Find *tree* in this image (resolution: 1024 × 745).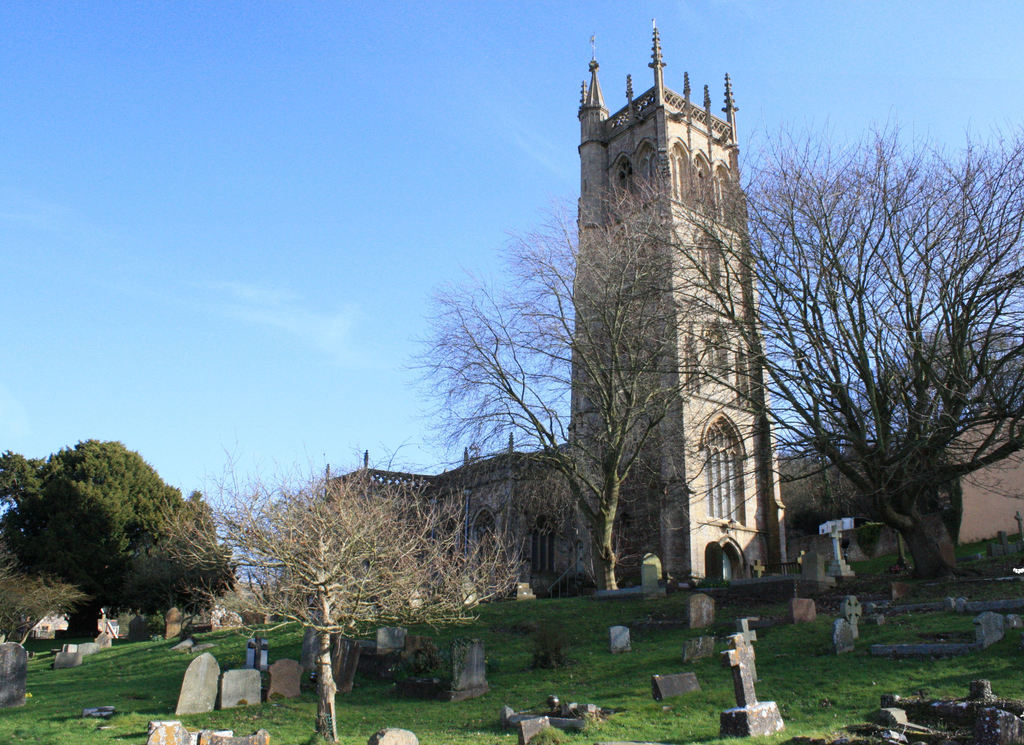
left=773, top=442, right=820, bottom=541.
